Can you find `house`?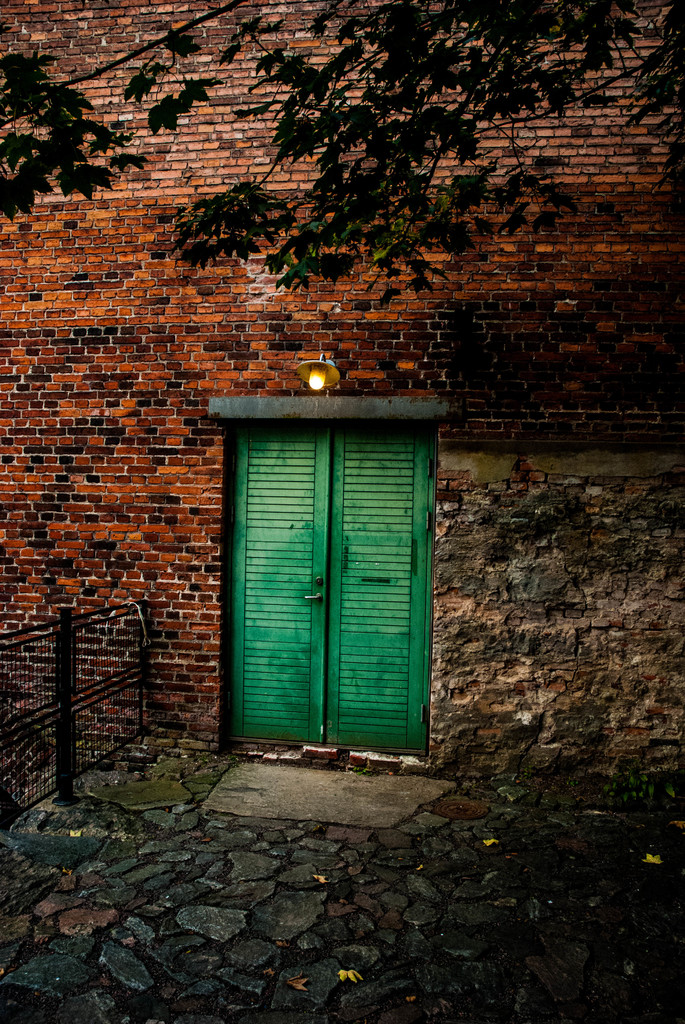
Yes, bounding box: region(9, 44, 677, 749).
